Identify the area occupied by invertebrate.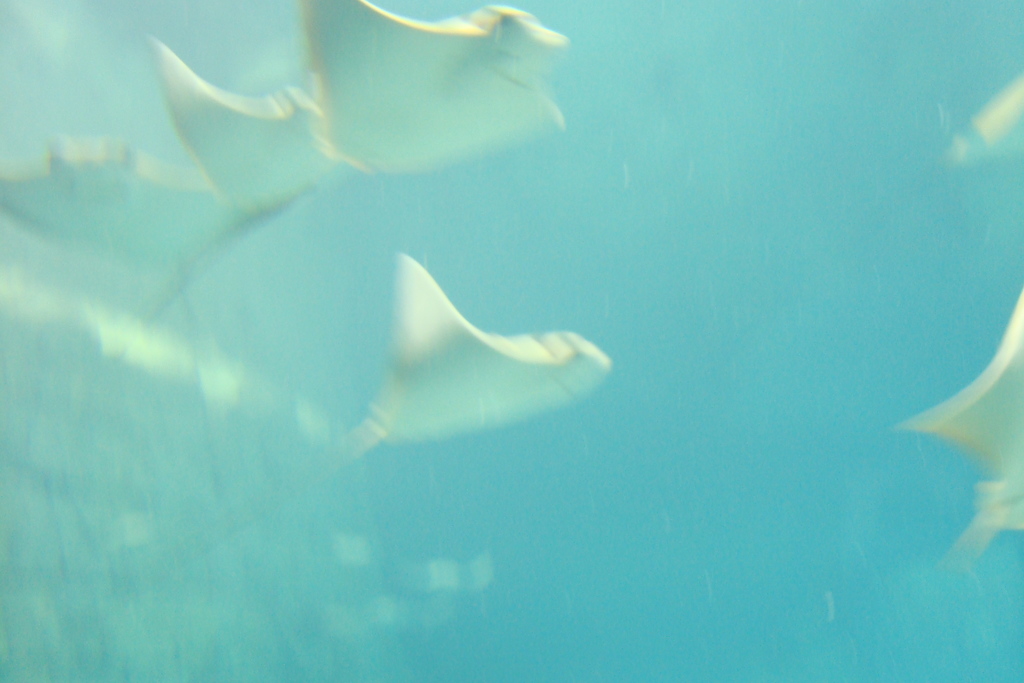
Area: BBox(336, 250, 615, 468).
